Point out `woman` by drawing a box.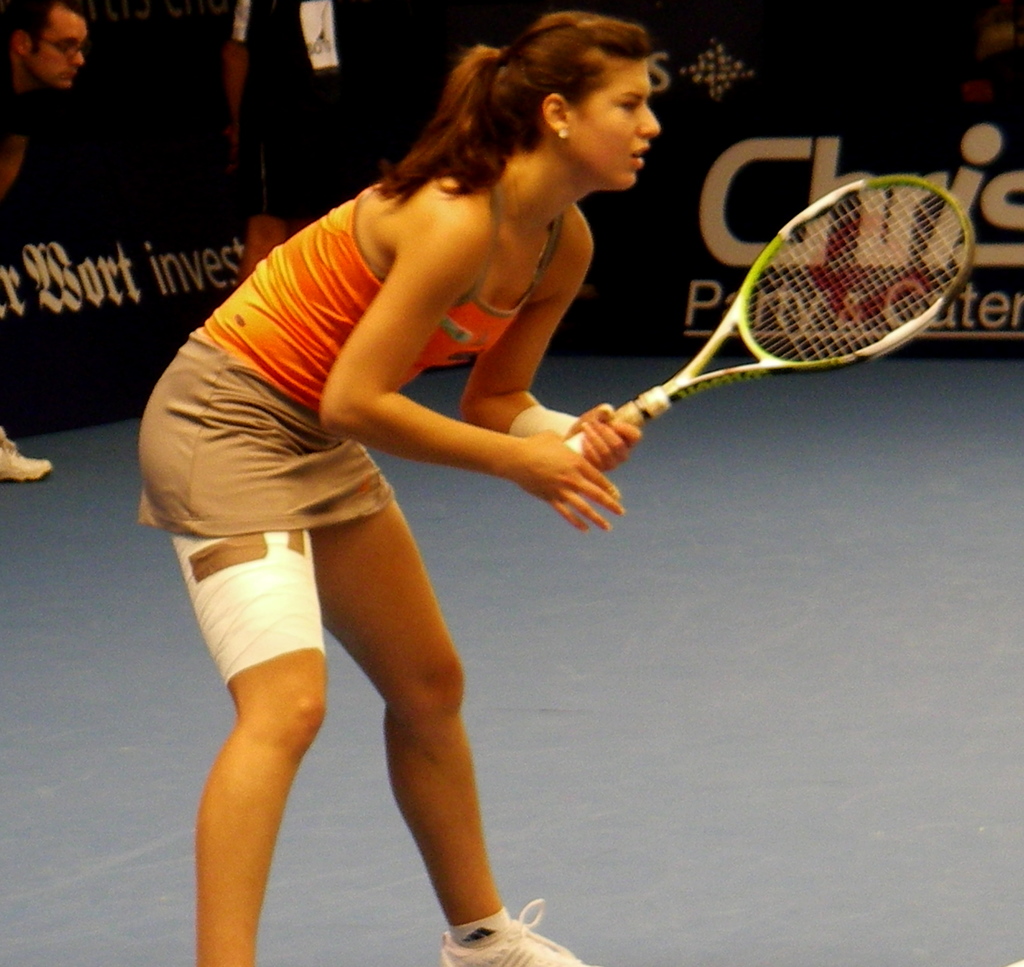
x1=146, y1=35, x2=678, y2=923.
